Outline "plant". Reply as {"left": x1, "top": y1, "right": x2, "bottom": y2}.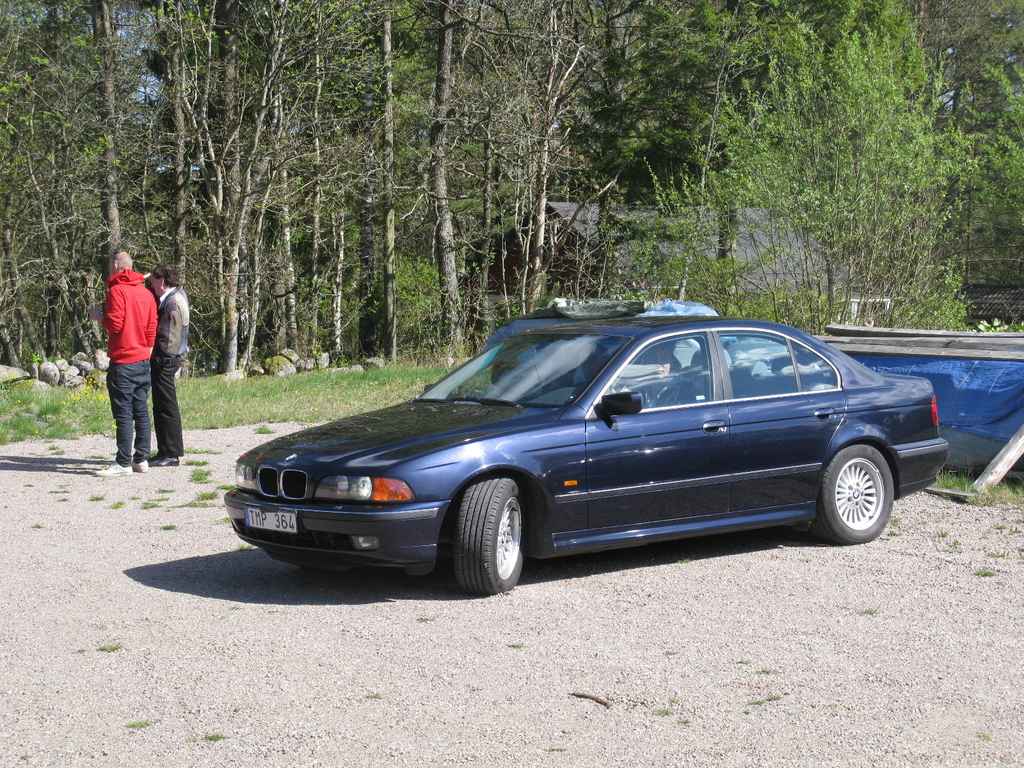
{"left": 124, "top": 715, "right": 154, "bottom": 735}.
